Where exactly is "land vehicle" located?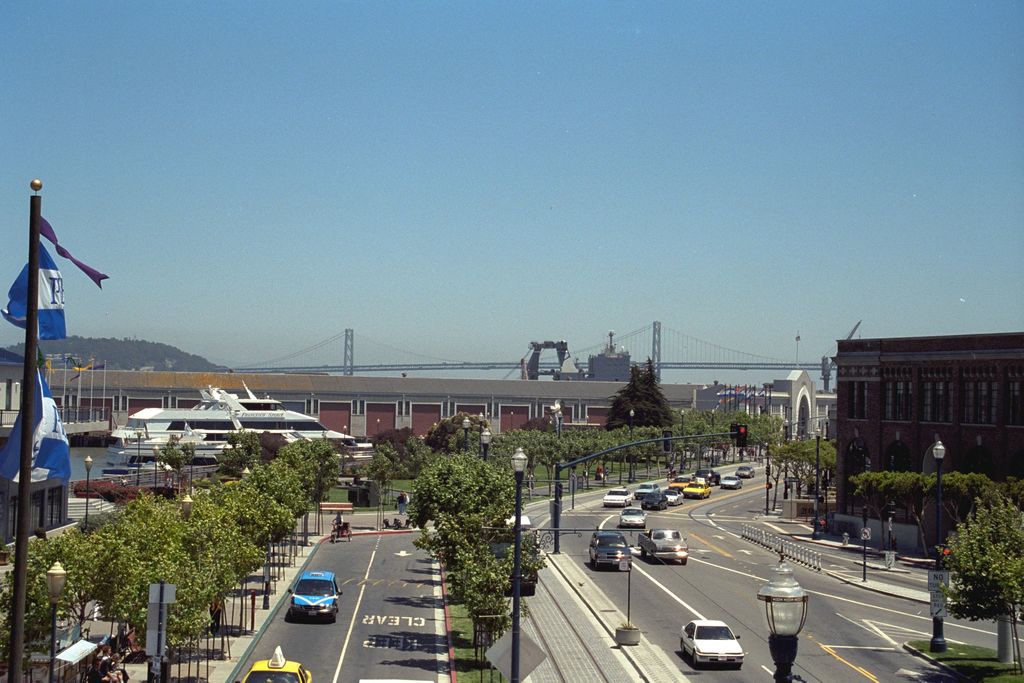
Its bounding box is bbox=[697, 469, 721, 483].
